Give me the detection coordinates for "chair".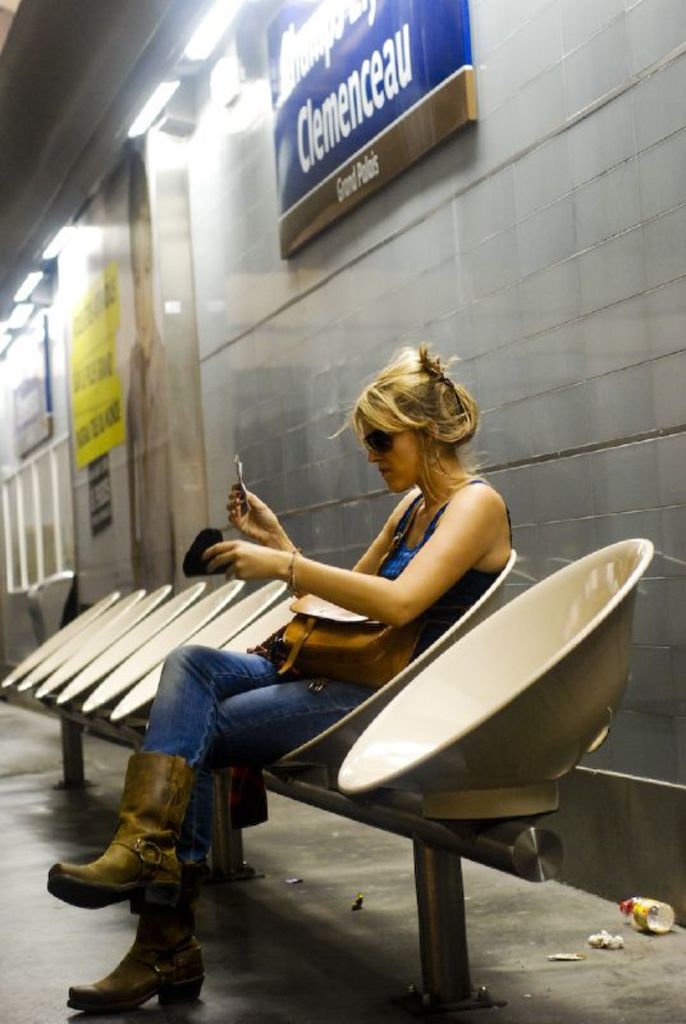
left=14, top=585, right=147, bottom=698.
